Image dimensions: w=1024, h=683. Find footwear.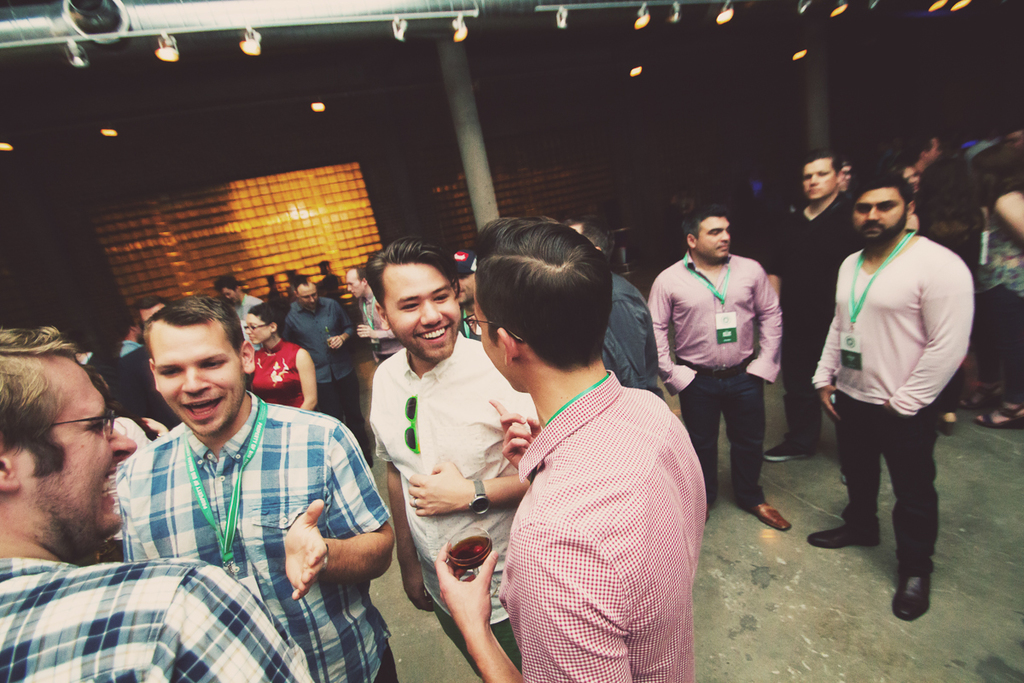
(764,441,816,460).
